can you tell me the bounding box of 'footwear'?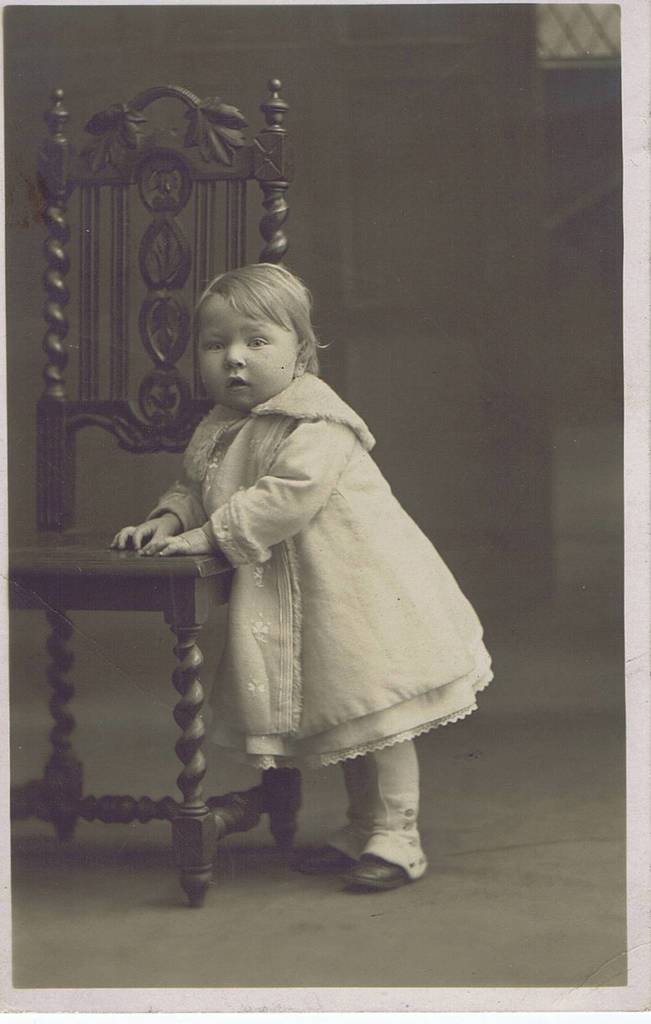
box=[330, 826, 434, 888].
